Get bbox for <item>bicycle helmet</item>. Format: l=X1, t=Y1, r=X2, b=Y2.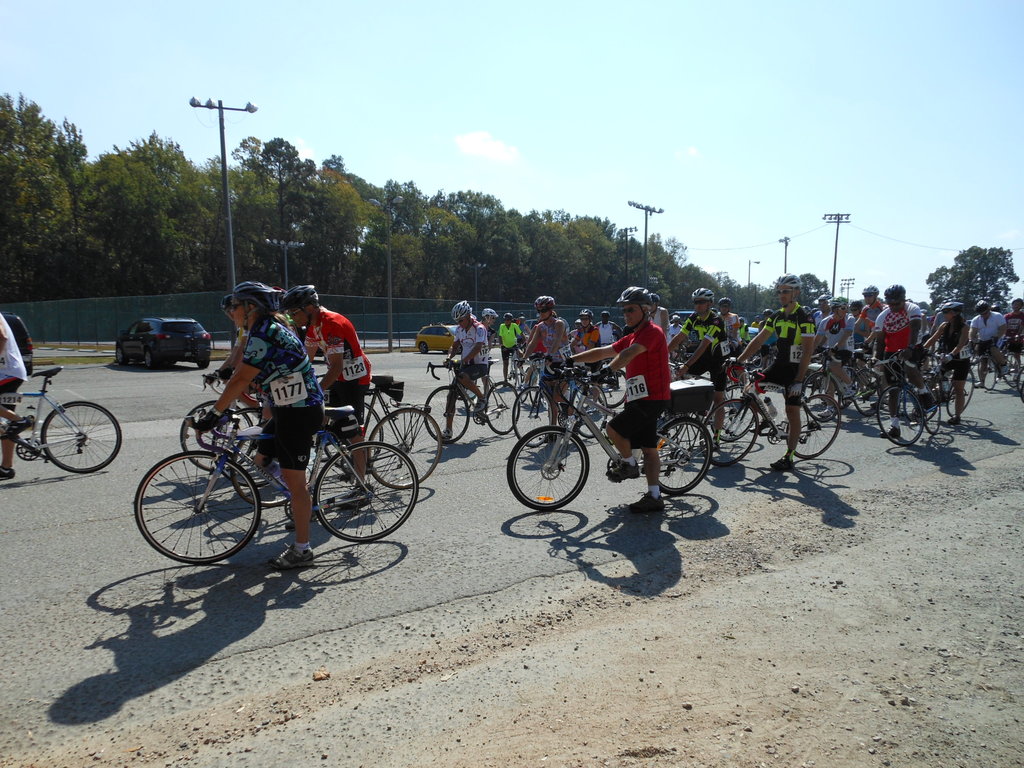
l=276, t=282, r=321, b=322.
